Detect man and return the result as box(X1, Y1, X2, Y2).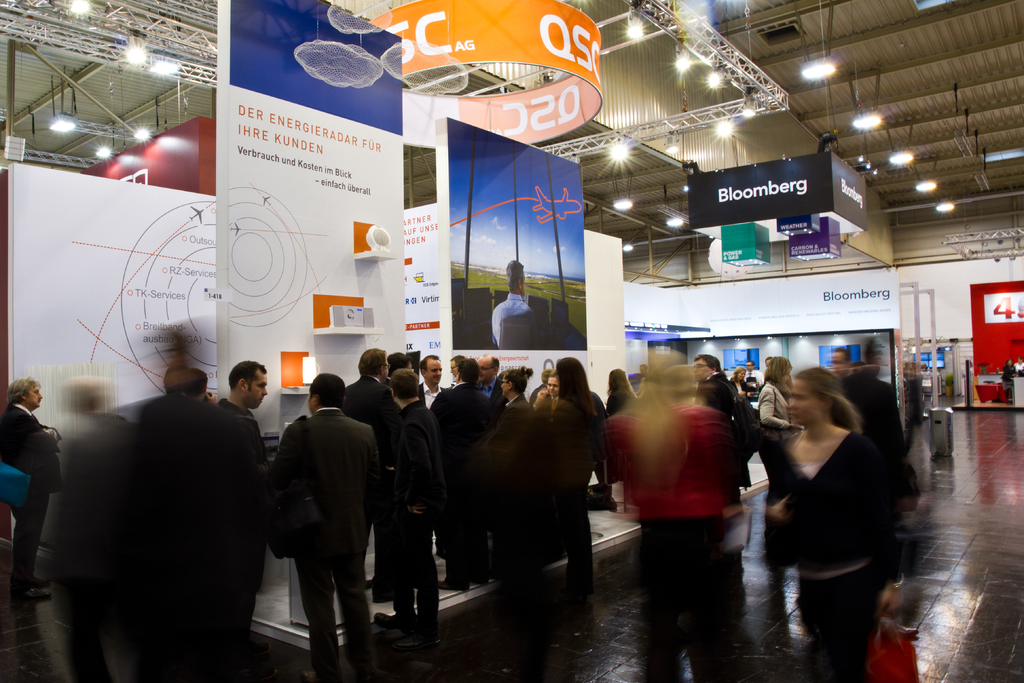
box(635, 361, 646, 407).
